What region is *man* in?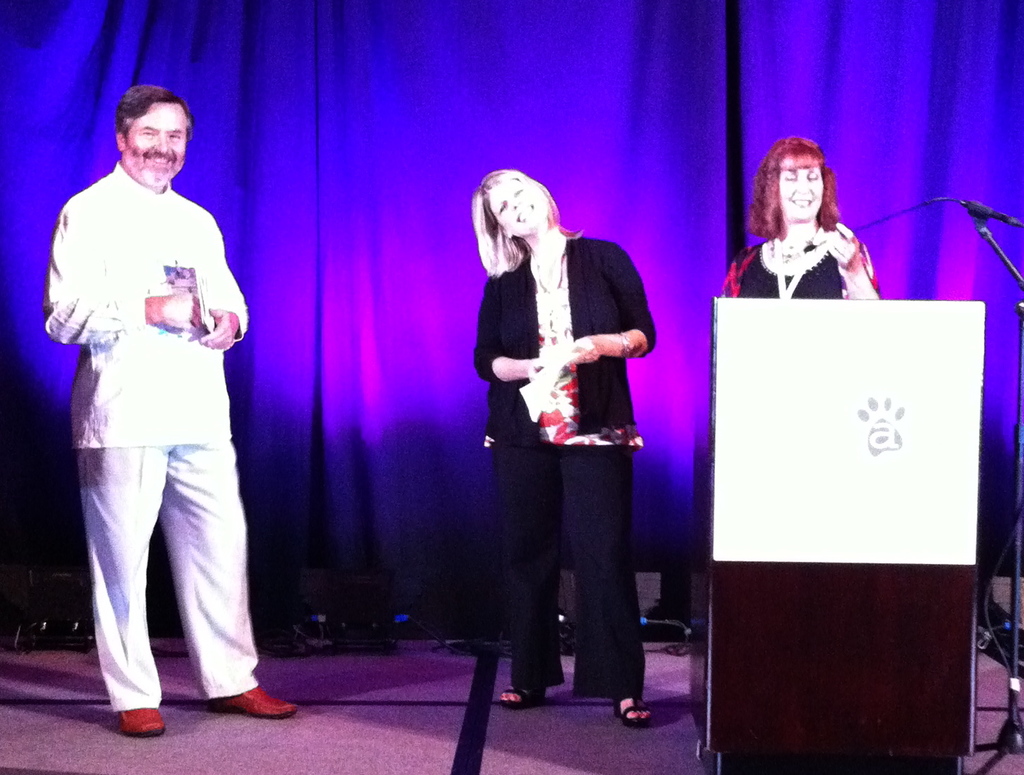
region(45, 84, 298, 733).
